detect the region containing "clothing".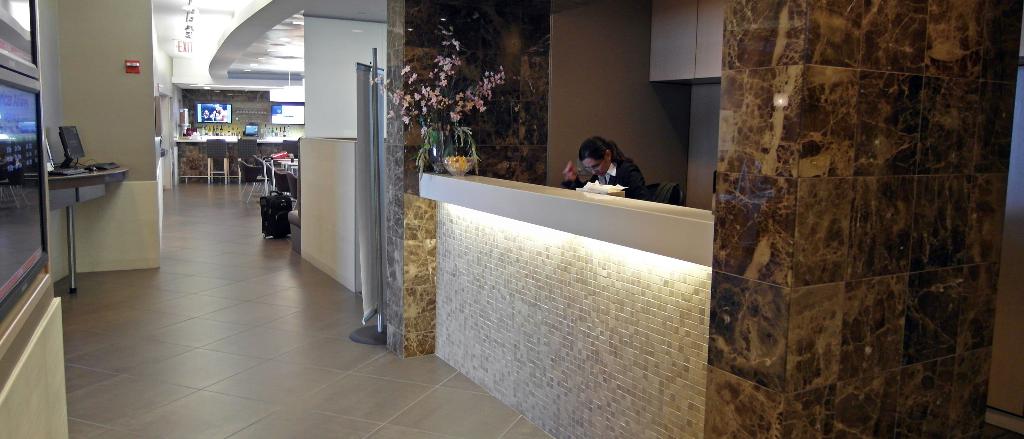
[x1=559, y1=150, x2=644, y2=201].
